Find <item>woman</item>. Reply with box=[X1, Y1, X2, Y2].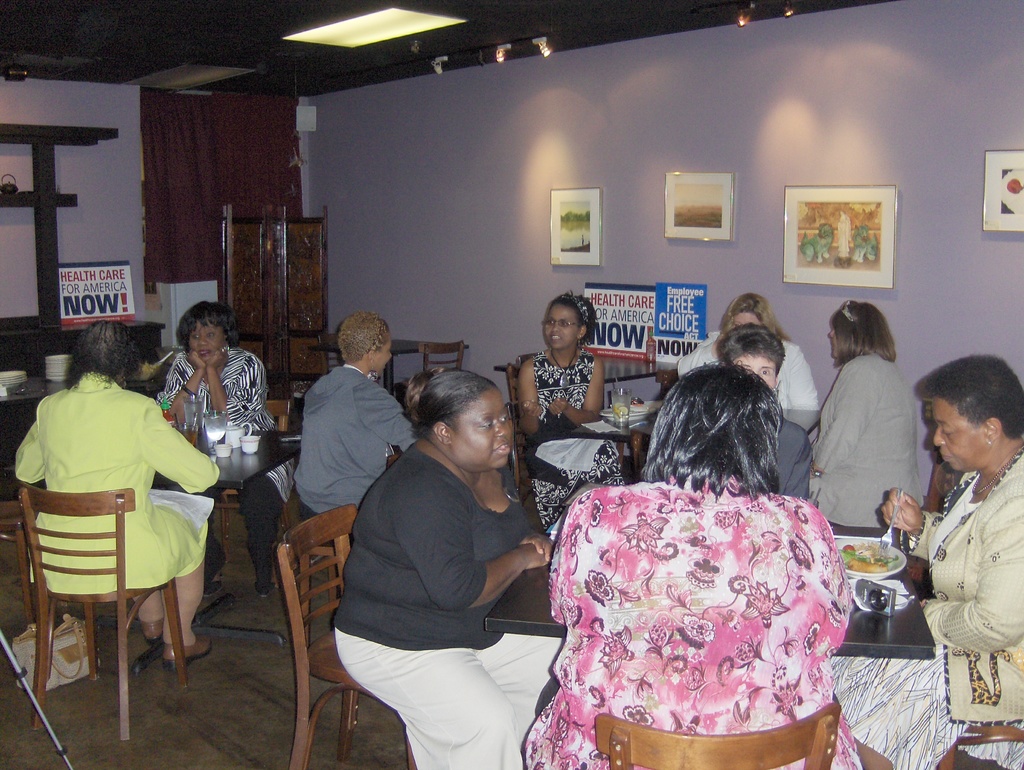
box=[677, 289, 827, 408].
